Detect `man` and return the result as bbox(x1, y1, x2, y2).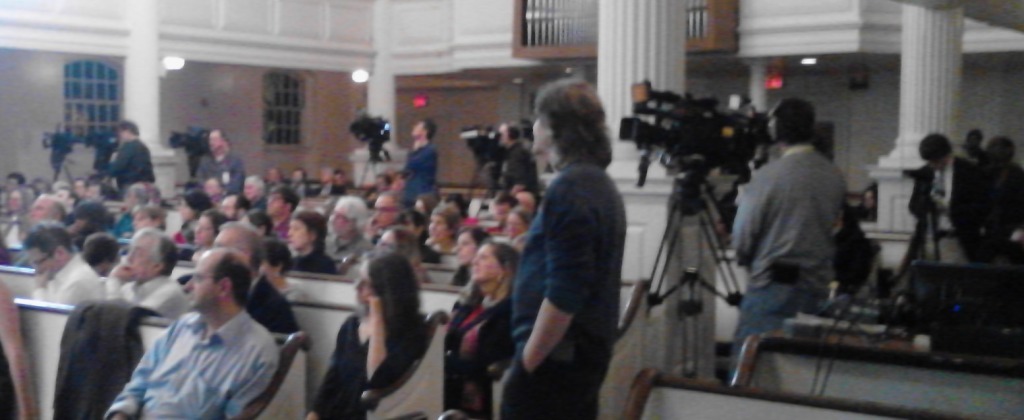
bbox(492, 122, 538, 196).
